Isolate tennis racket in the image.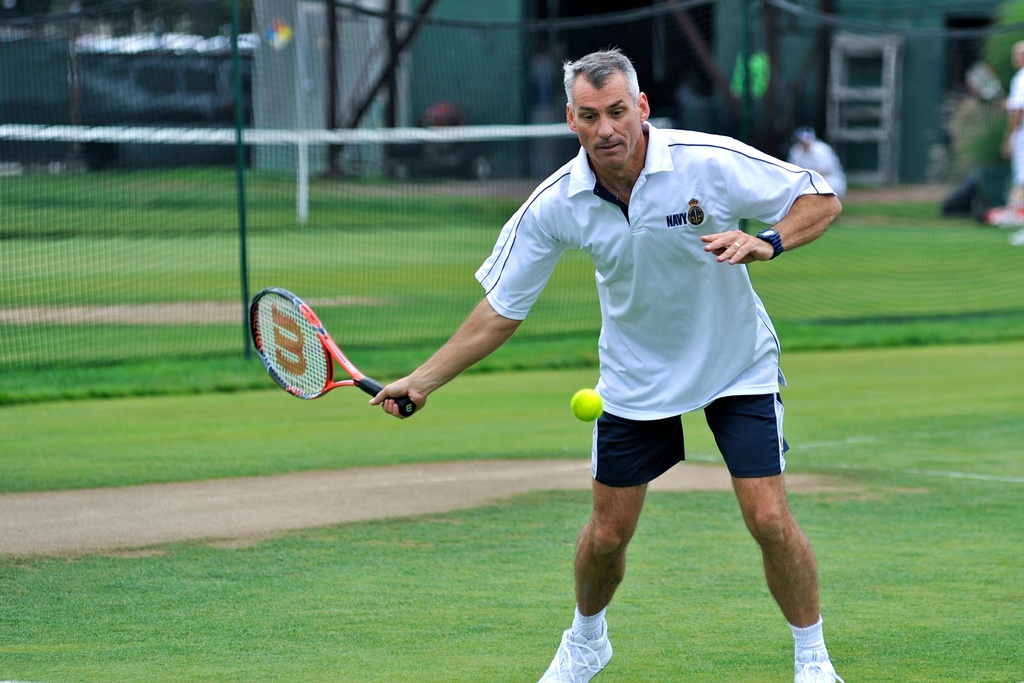
Isolated region: select_region(246, 284, 416, 420).
